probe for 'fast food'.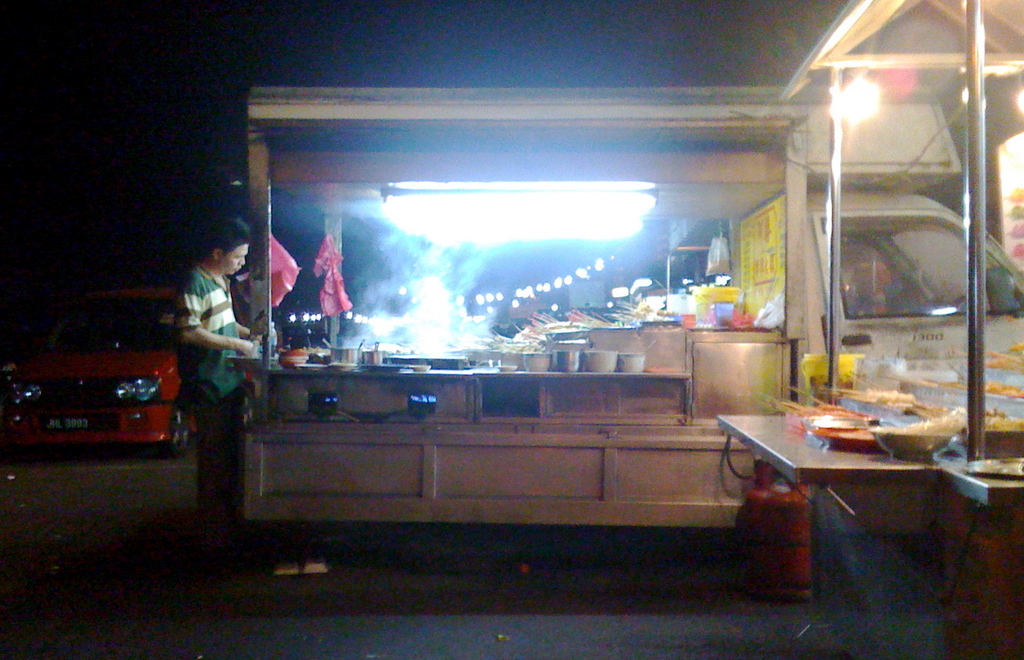
Probe result: bbox=(817, 413, 882, 439).
